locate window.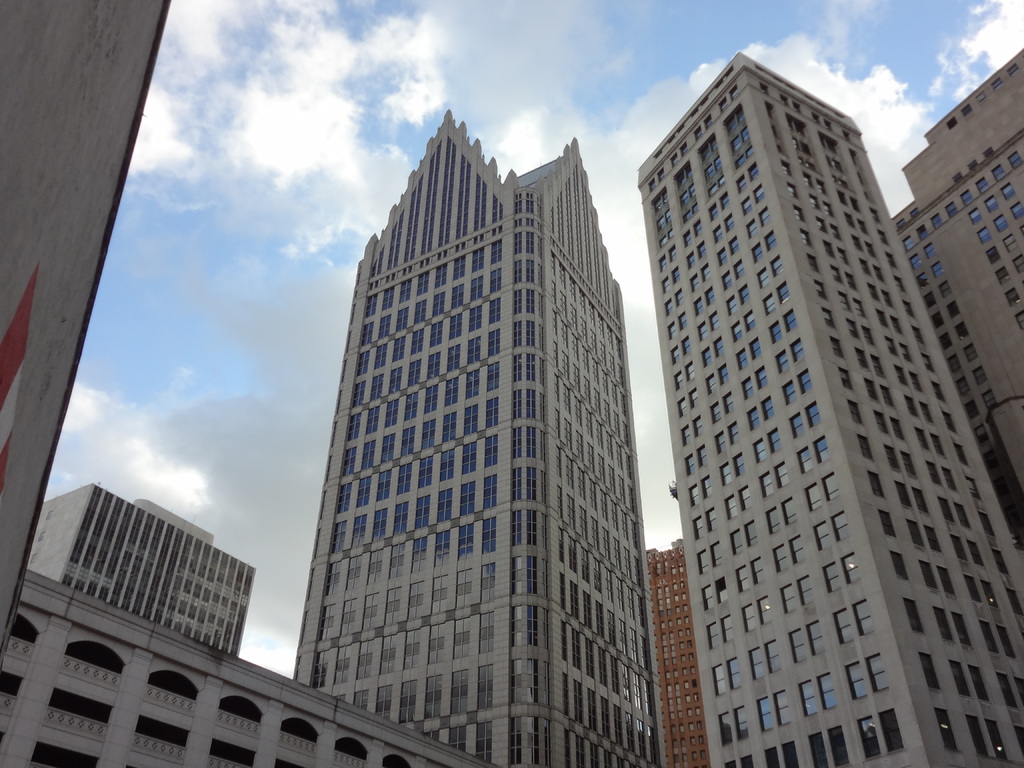
Bounding box: pyautogui.locateOnScreen(793, 336, 803, 364).
